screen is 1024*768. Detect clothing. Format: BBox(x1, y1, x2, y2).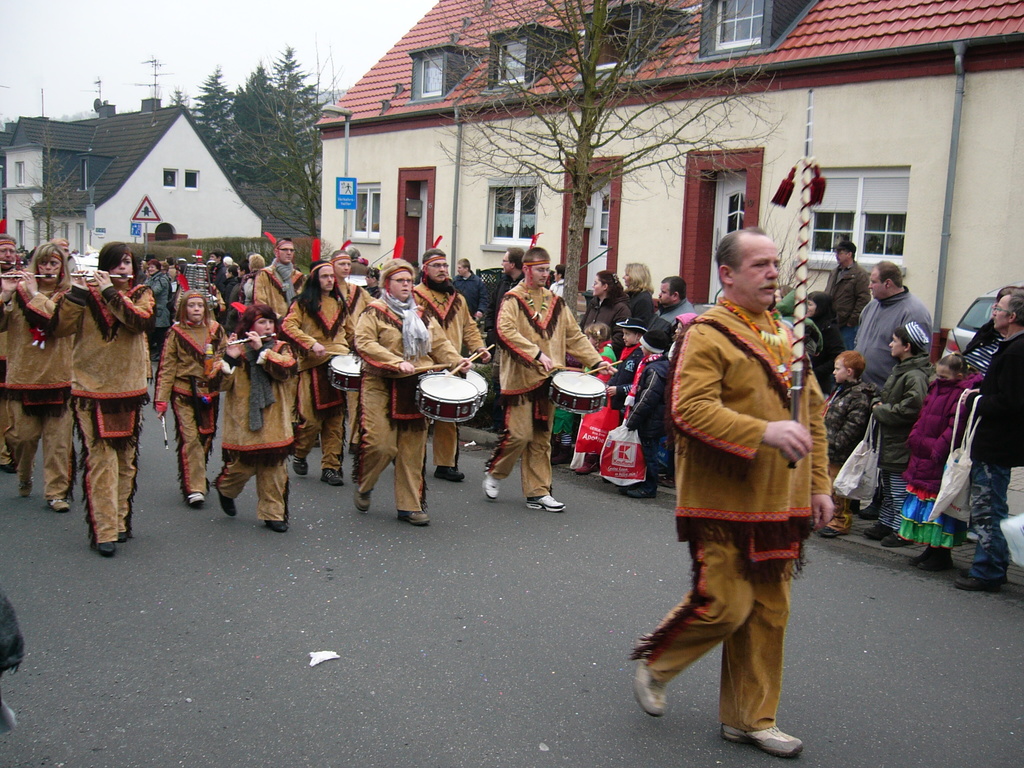
BBox(954, 317, 1006, 351).
